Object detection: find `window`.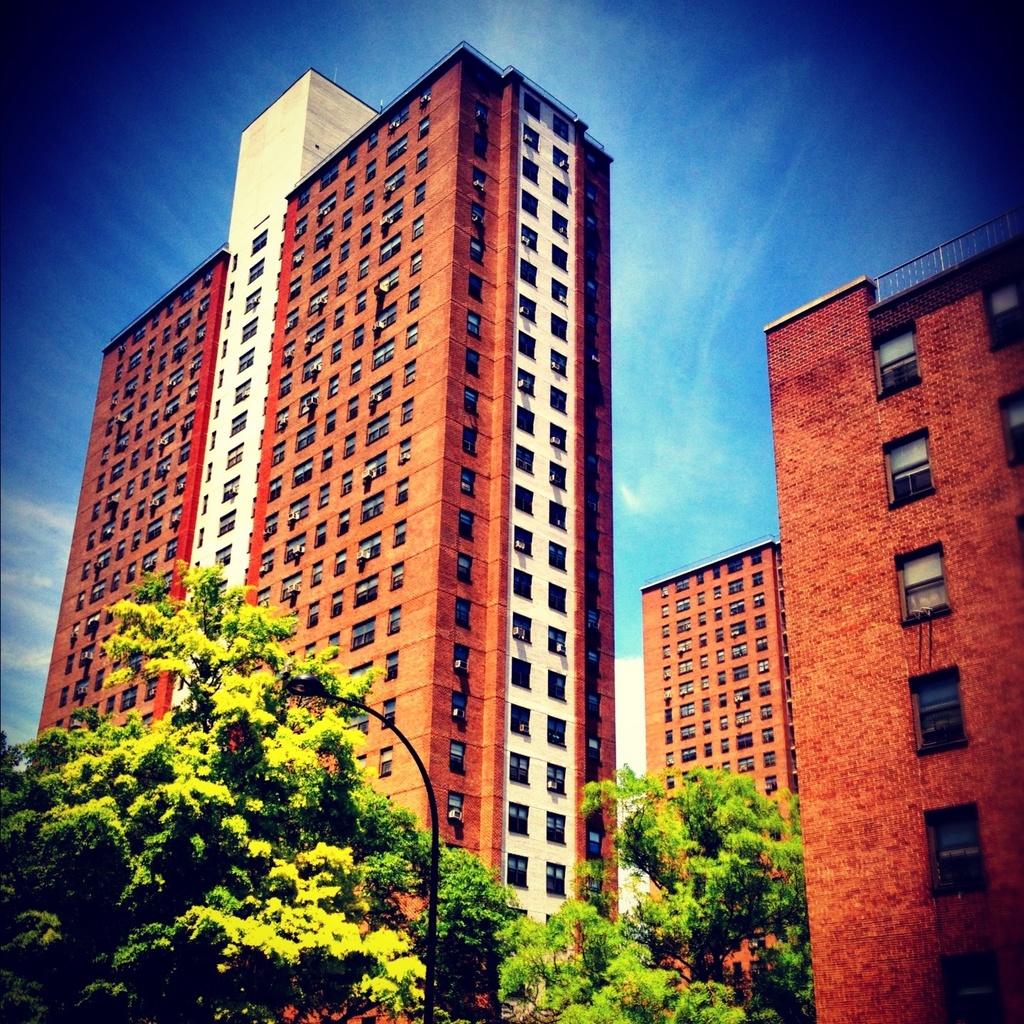
Rect(588, 695, 601, 719).
